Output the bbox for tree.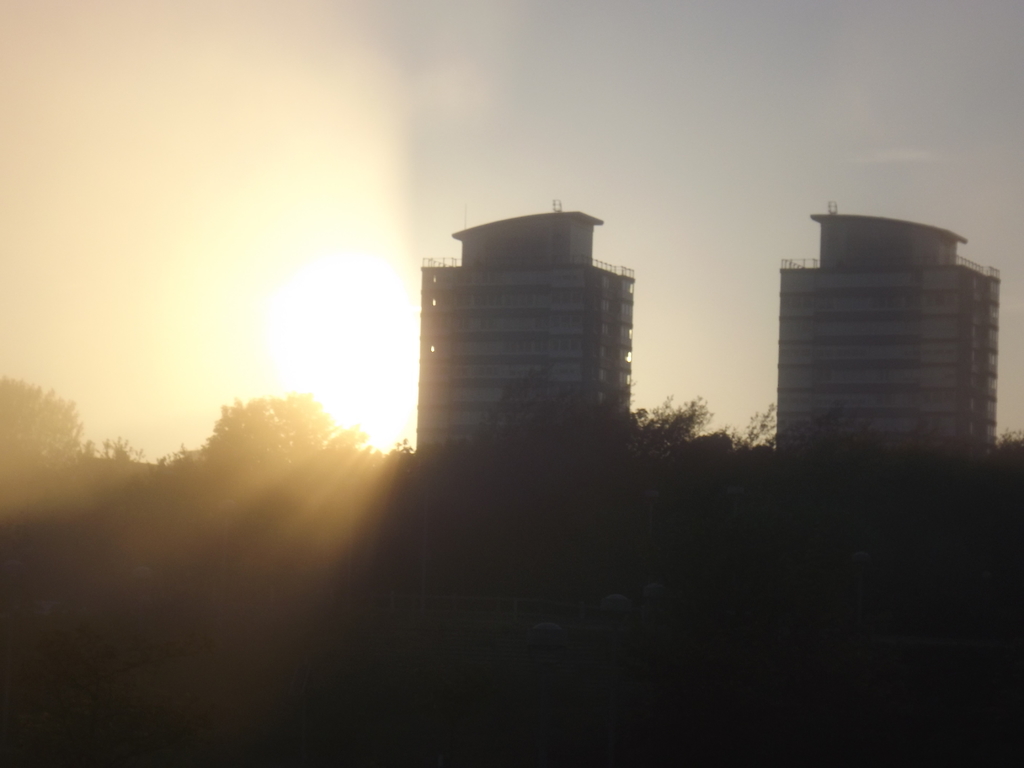
82:434:152:479.
